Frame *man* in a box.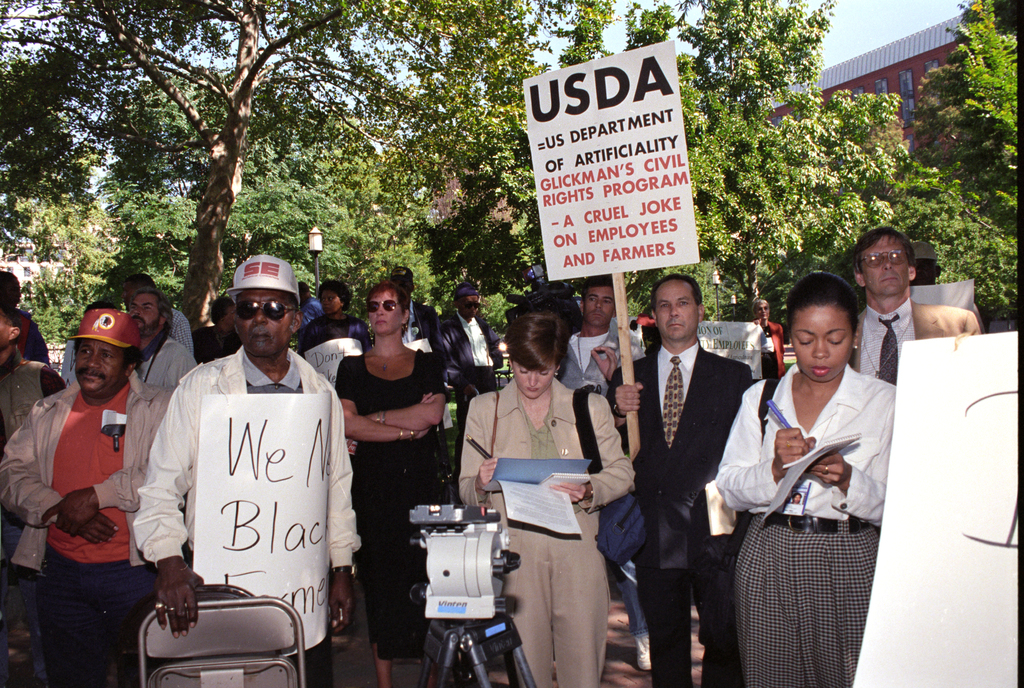
0 309 177 687.
